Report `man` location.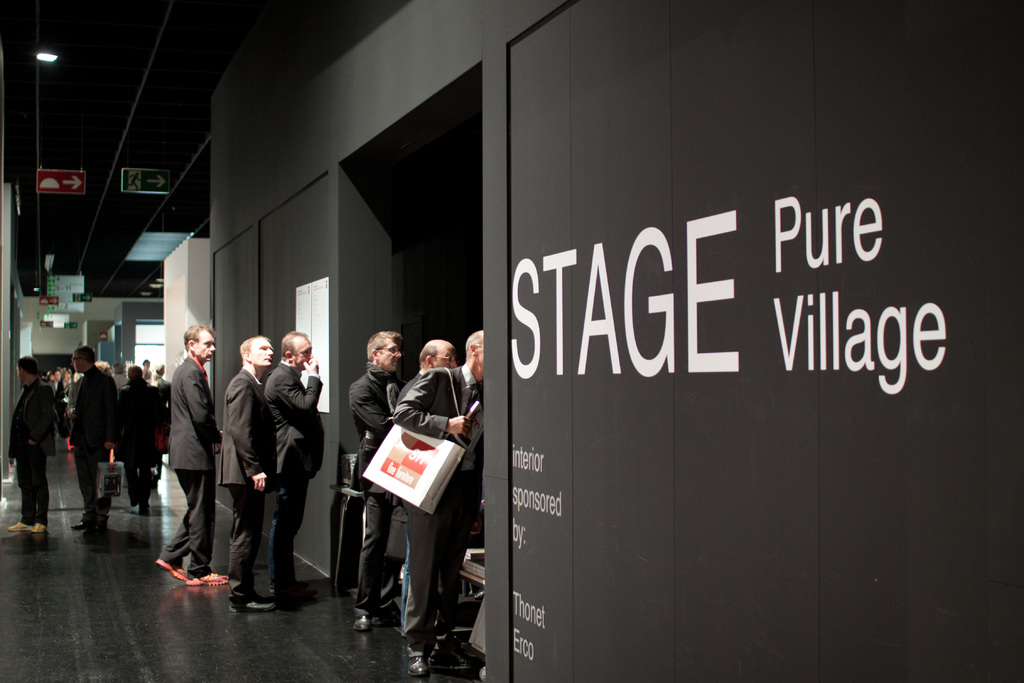
Report: BBox(116, 365, 166, 511).
